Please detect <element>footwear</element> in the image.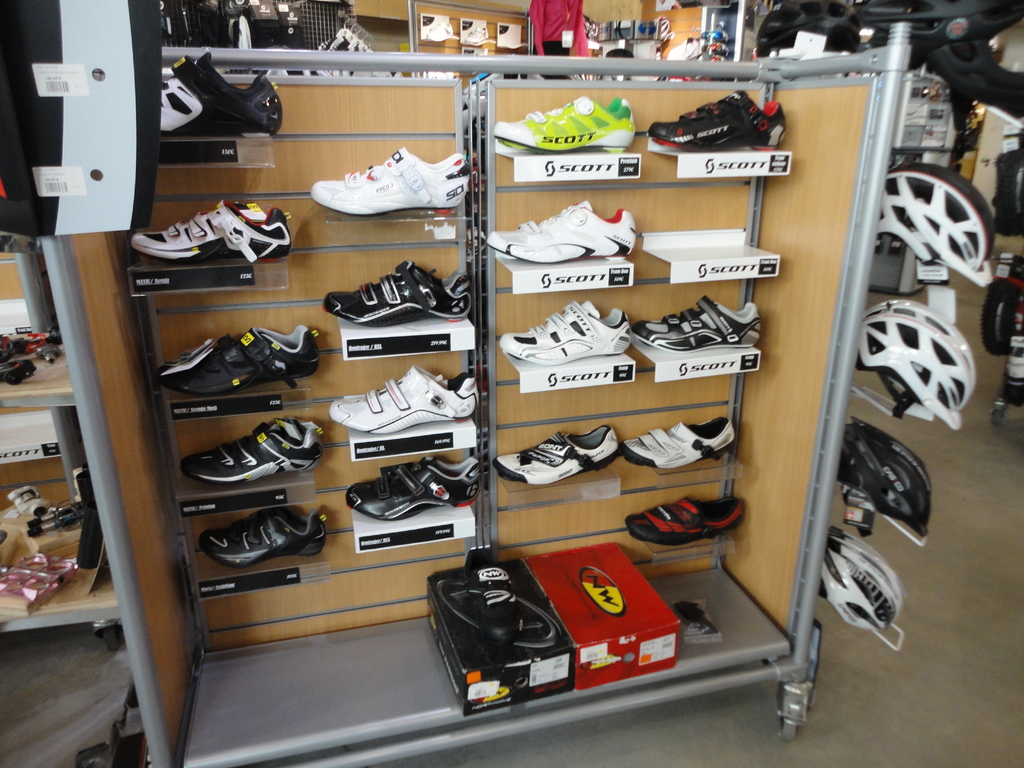
<box>621,419,739,472</box>.
